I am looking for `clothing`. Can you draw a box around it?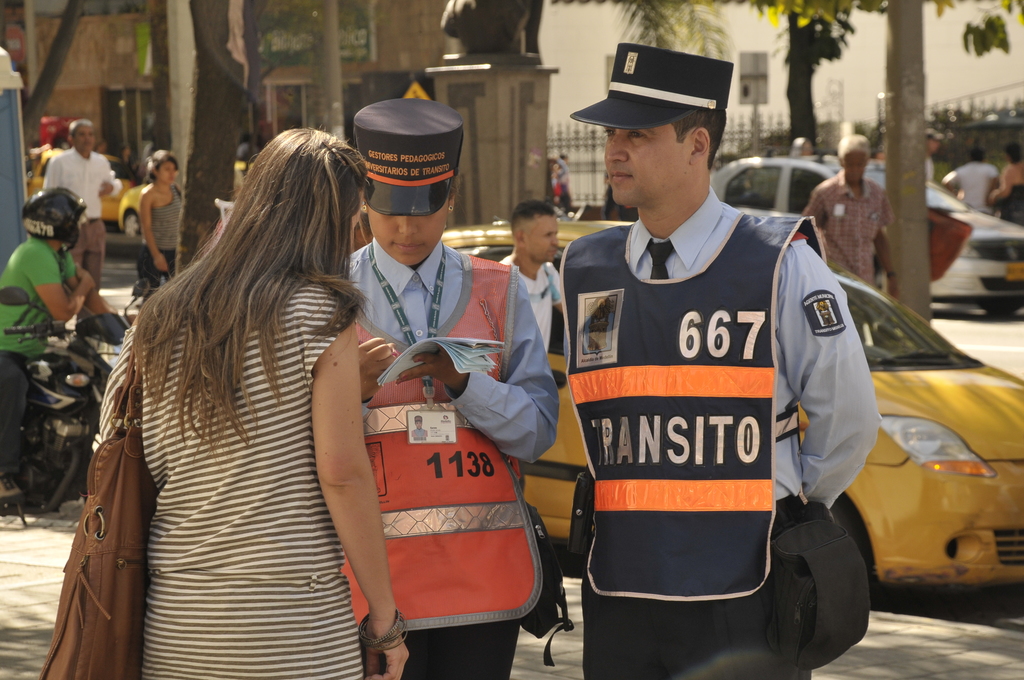
Sure, the bounding box is x1=0, y1=236, x2=104, y2=473.
